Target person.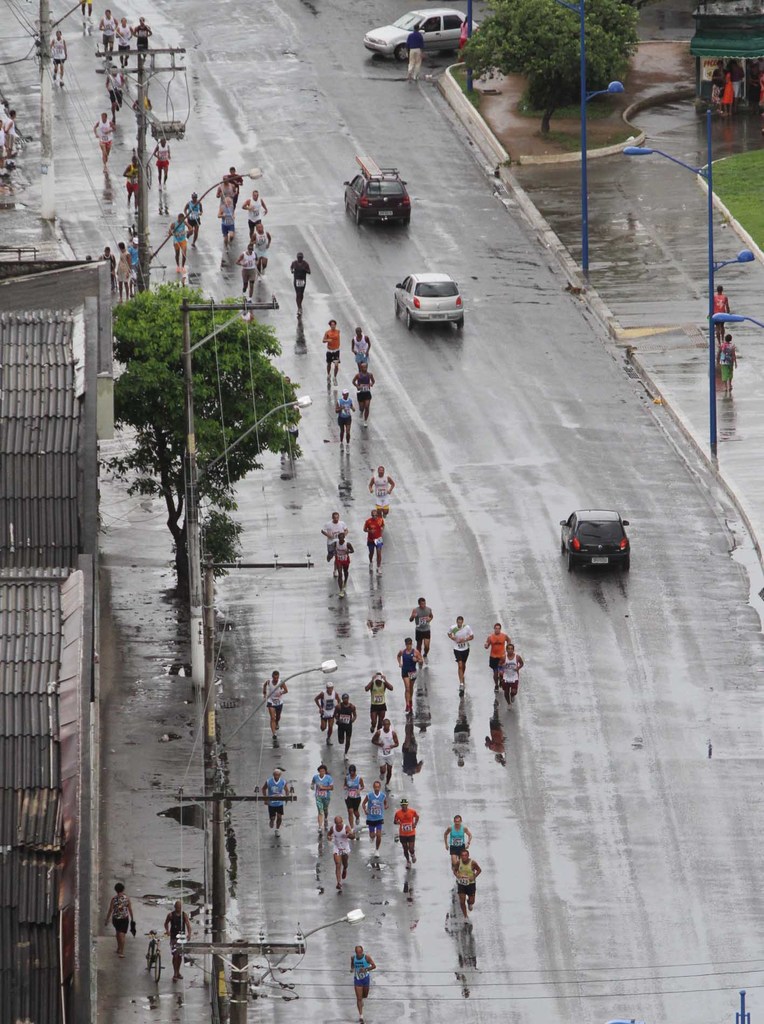
Target region: detection(325, 317, 339, 393).
